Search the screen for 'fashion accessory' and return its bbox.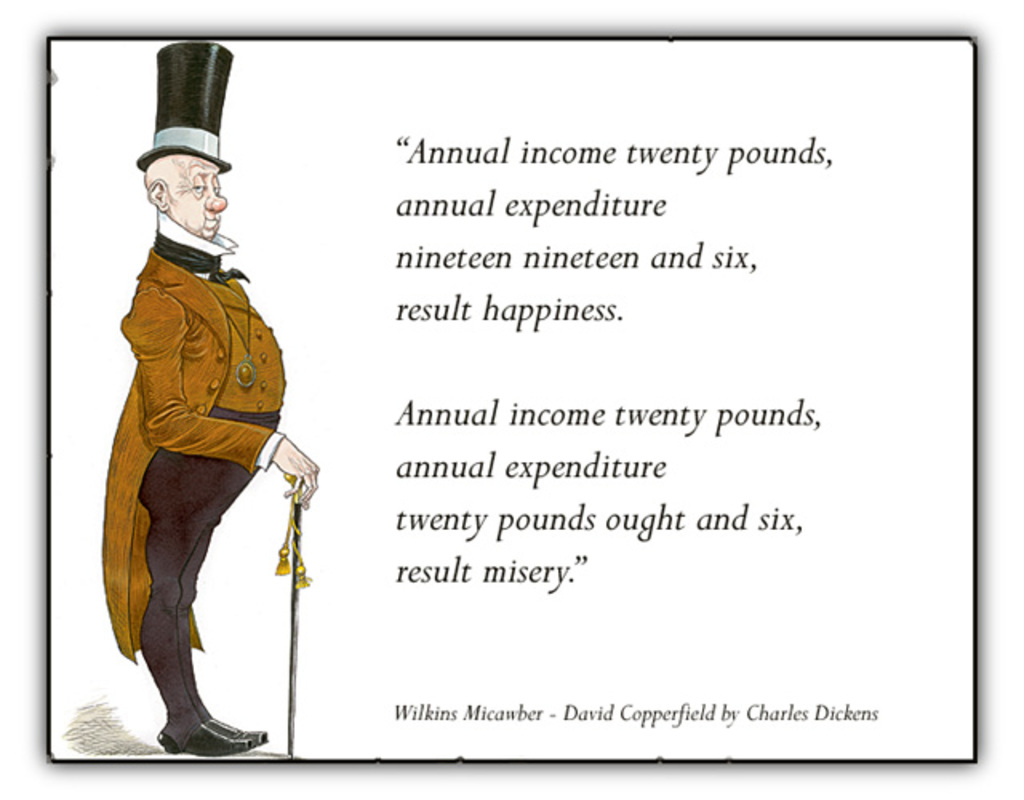
Found: (left=150, top=227, right=251, bottom=291).
